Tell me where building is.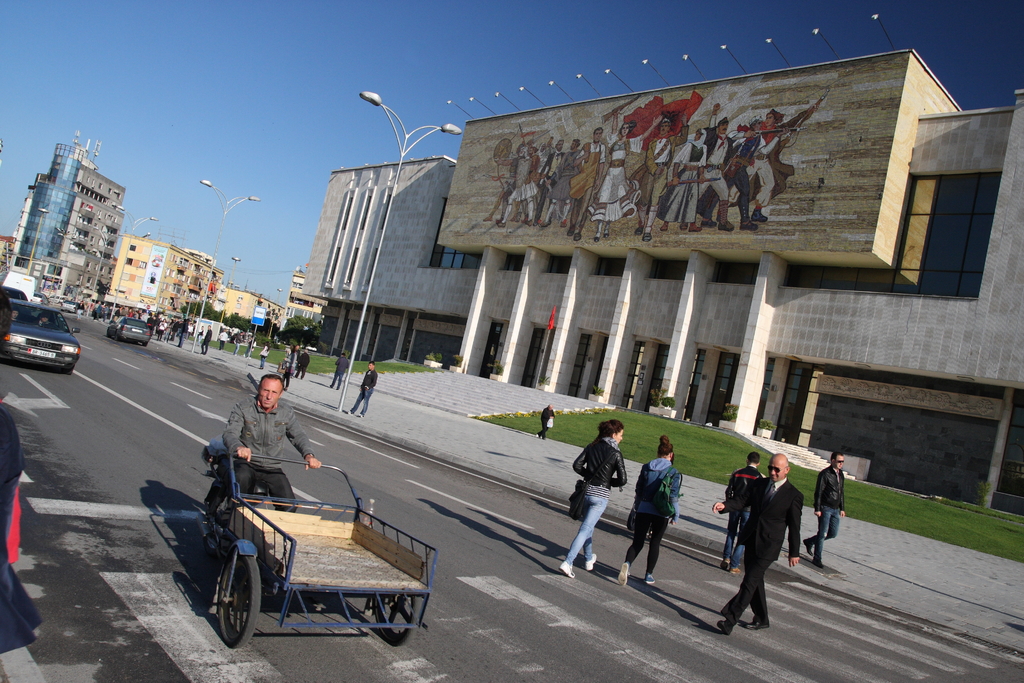
building is at left=214, top=284, right=282, bottom=332.
